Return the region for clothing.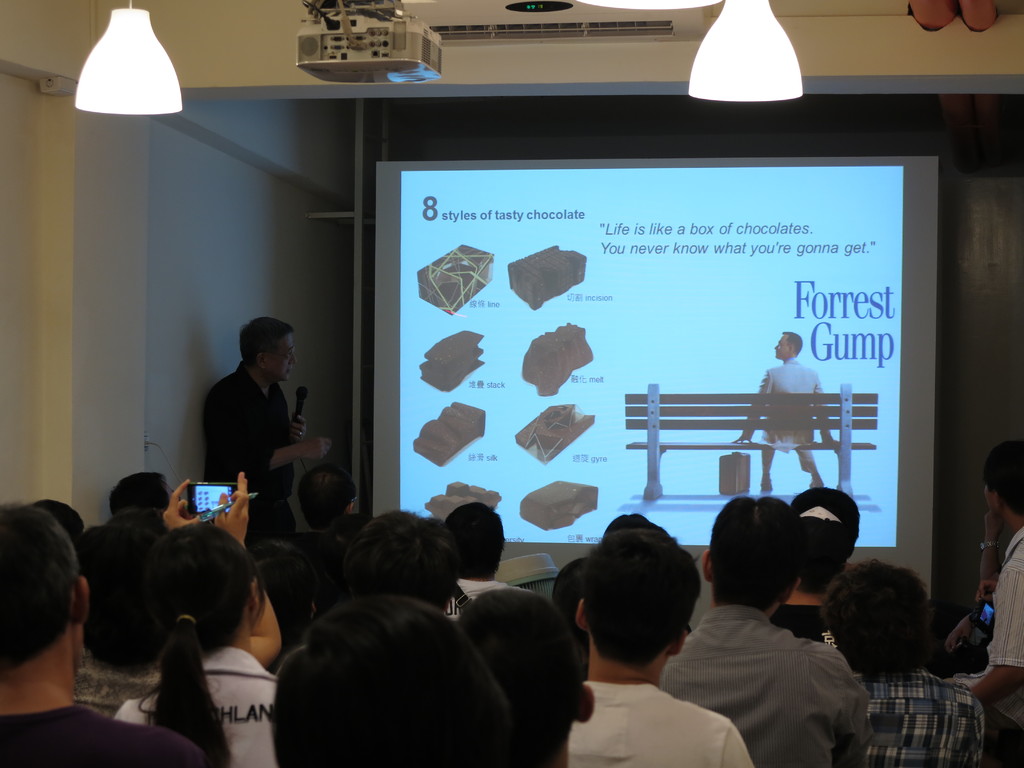
box=[674, 566, 877, 763].
